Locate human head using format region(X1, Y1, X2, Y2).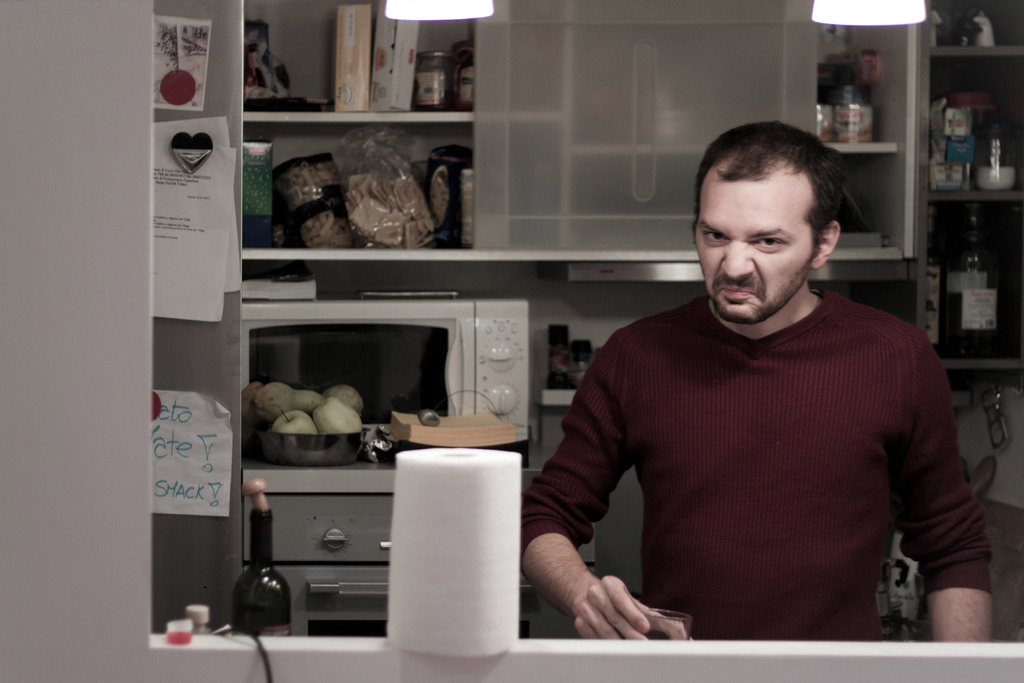
region(660, 111, 872, 335).
